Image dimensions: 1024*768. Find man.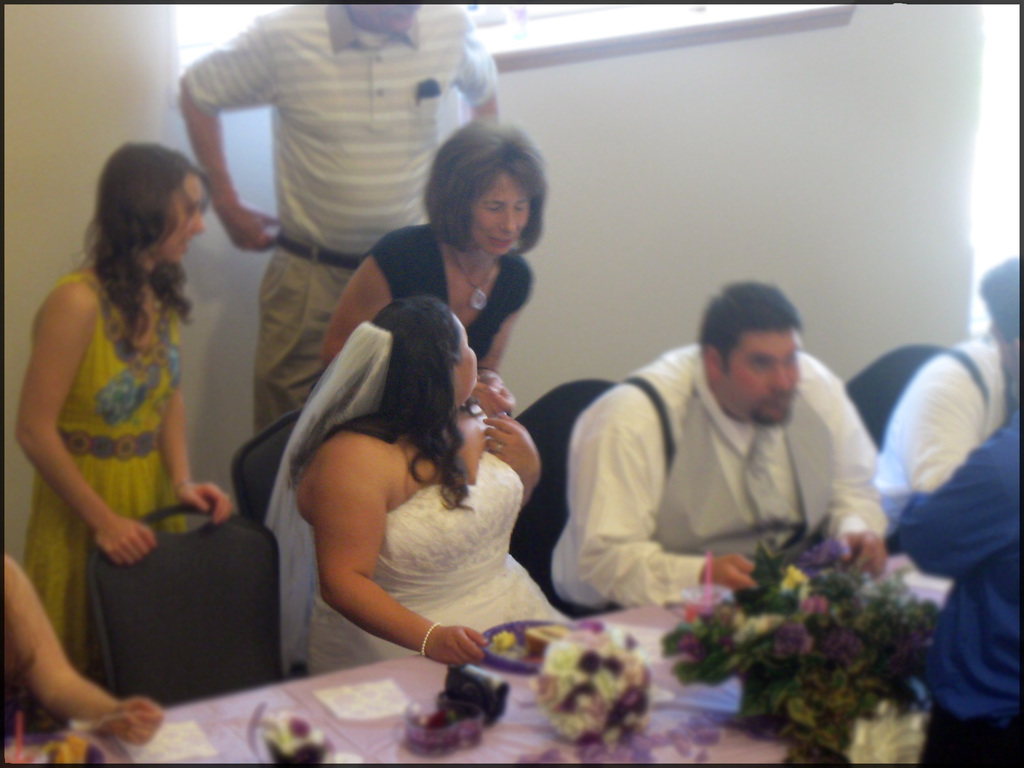
l=539, t=284, r=911, b=624.
